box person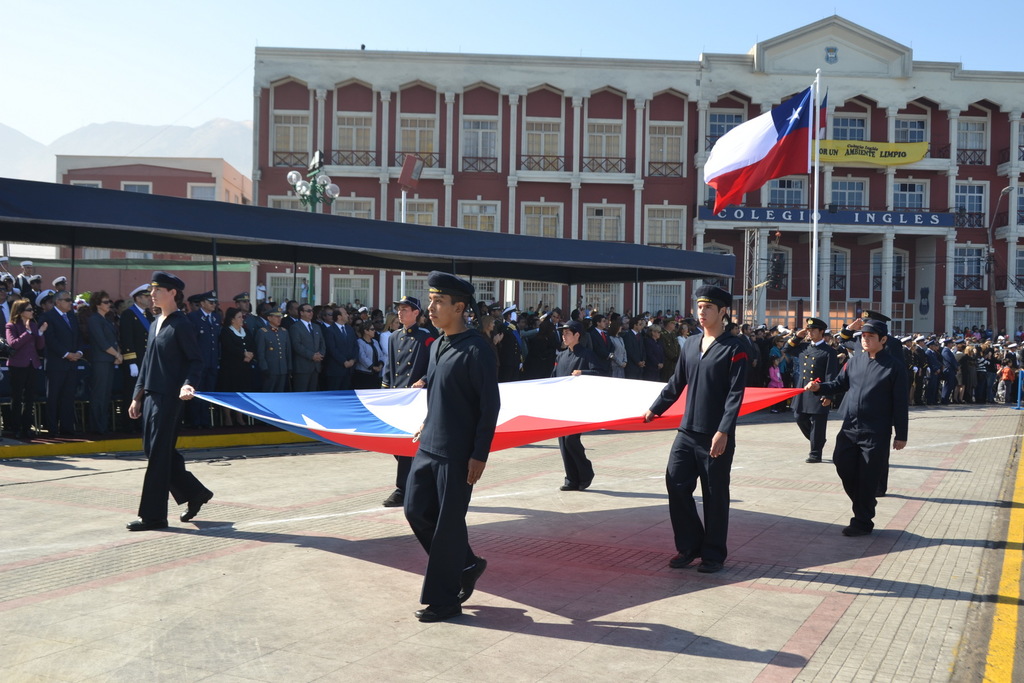
<bbox>403, 272, 501, 621</bbox>
